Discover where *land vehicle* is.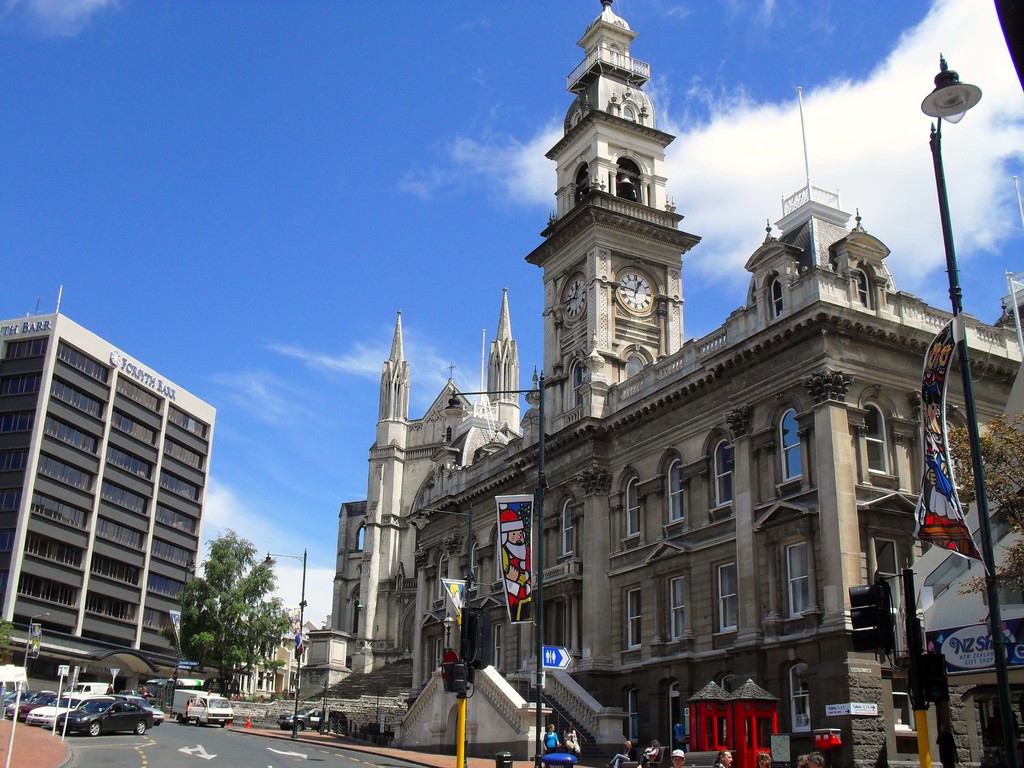
Discovered at box(173, 689, 232, 726).
